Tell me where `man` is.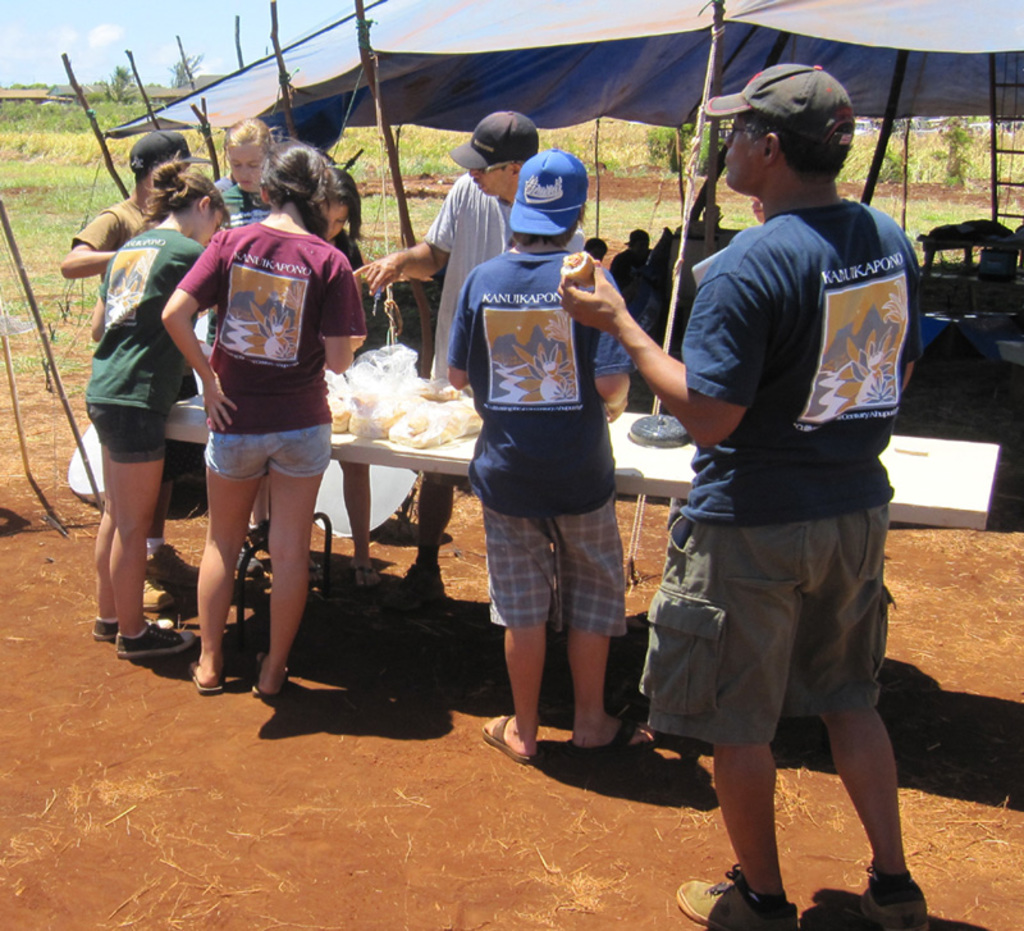
`man` is at crop(608, 229, 652, 292).
